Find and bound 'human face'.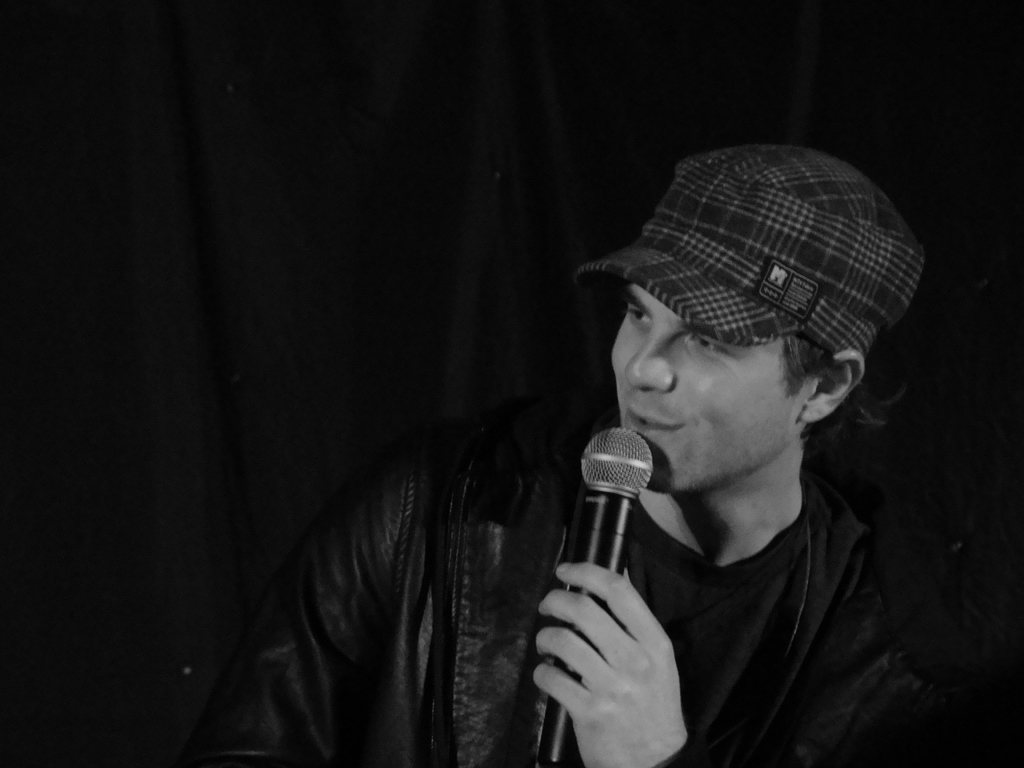
Bound: rect(610, 284, 807, 495).
